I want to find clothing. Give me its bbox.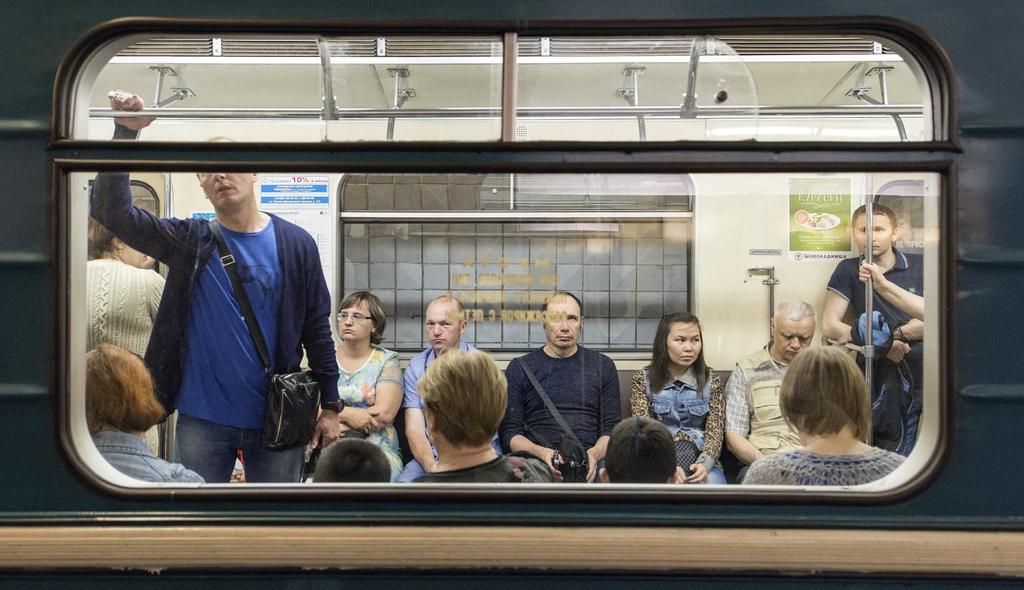
(338, 341, 407, 481).
